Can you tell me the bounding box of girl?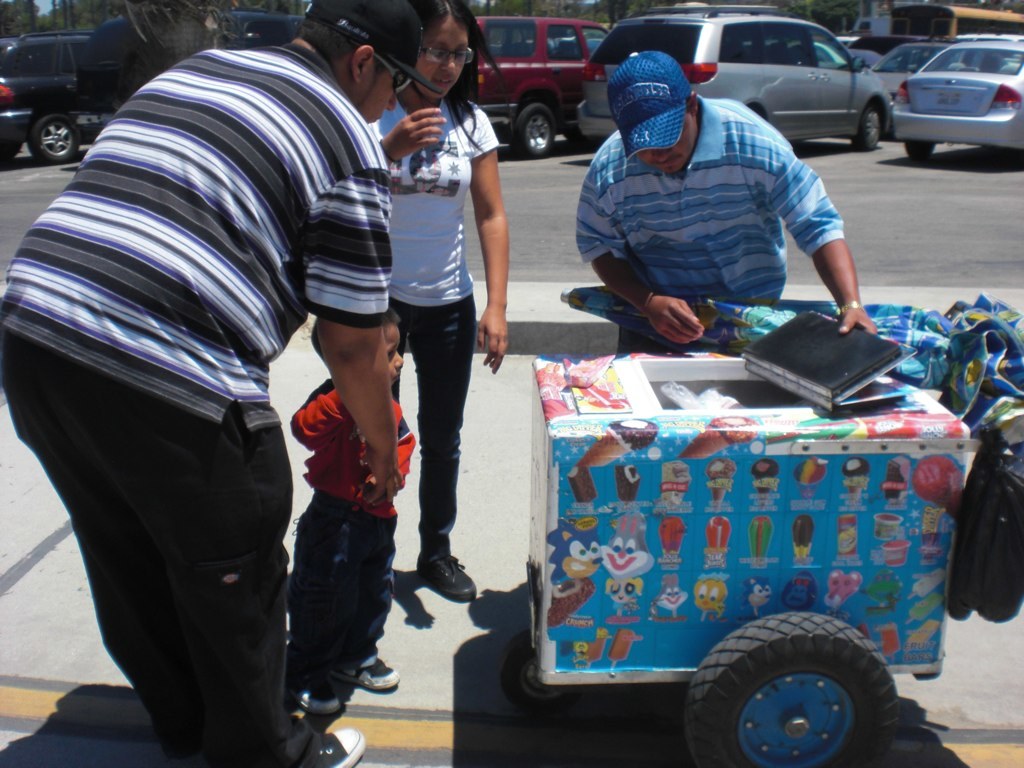
<bbox>368, 0, 515, 604</bbox>.
